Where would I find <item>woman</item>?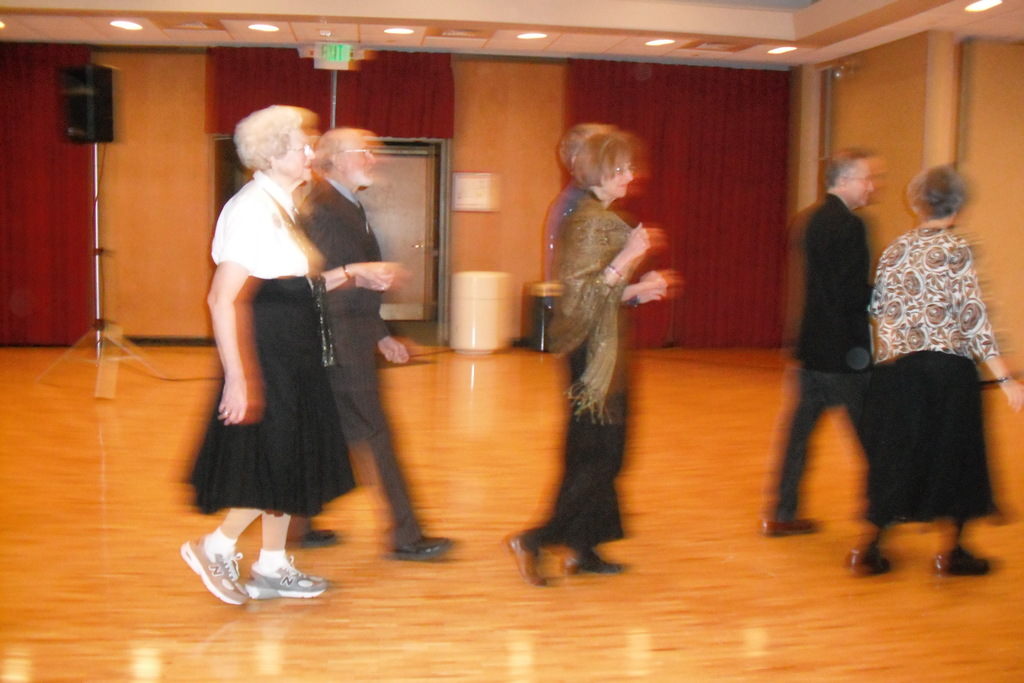
At 845,167,1023,580.
